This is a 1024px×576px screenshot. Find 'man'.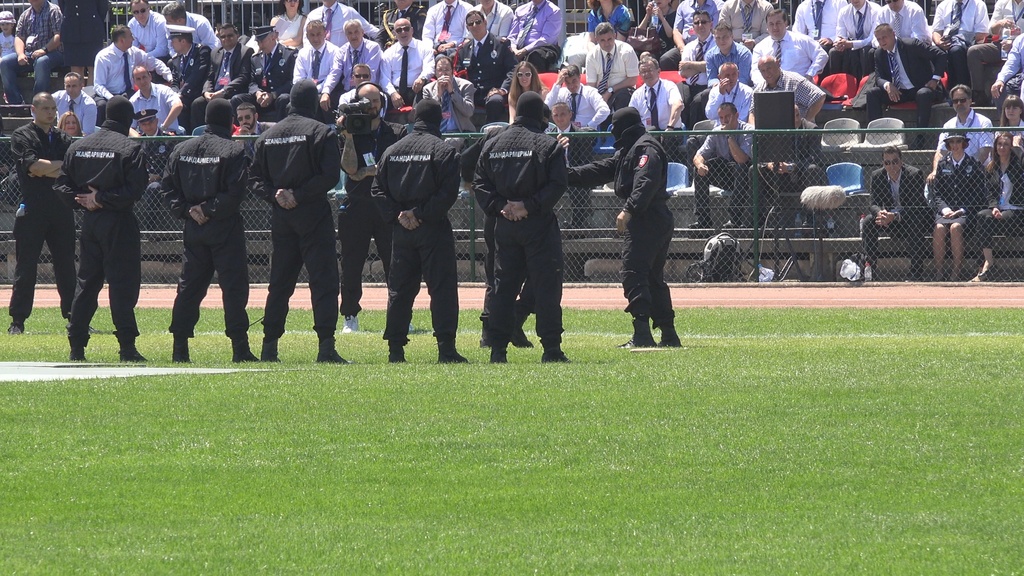
Bounding box: bbox=[707, 60, 755, 122].
